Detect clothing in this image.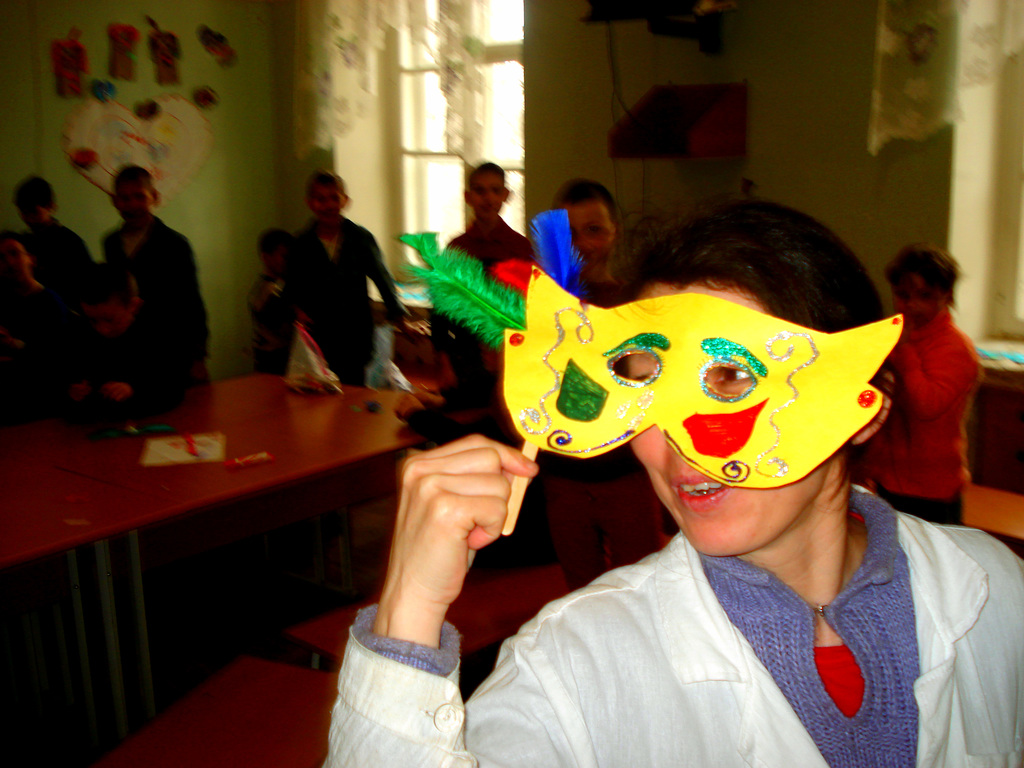
Detection: <bbox>10, 218, 101, 415</bbox>.
